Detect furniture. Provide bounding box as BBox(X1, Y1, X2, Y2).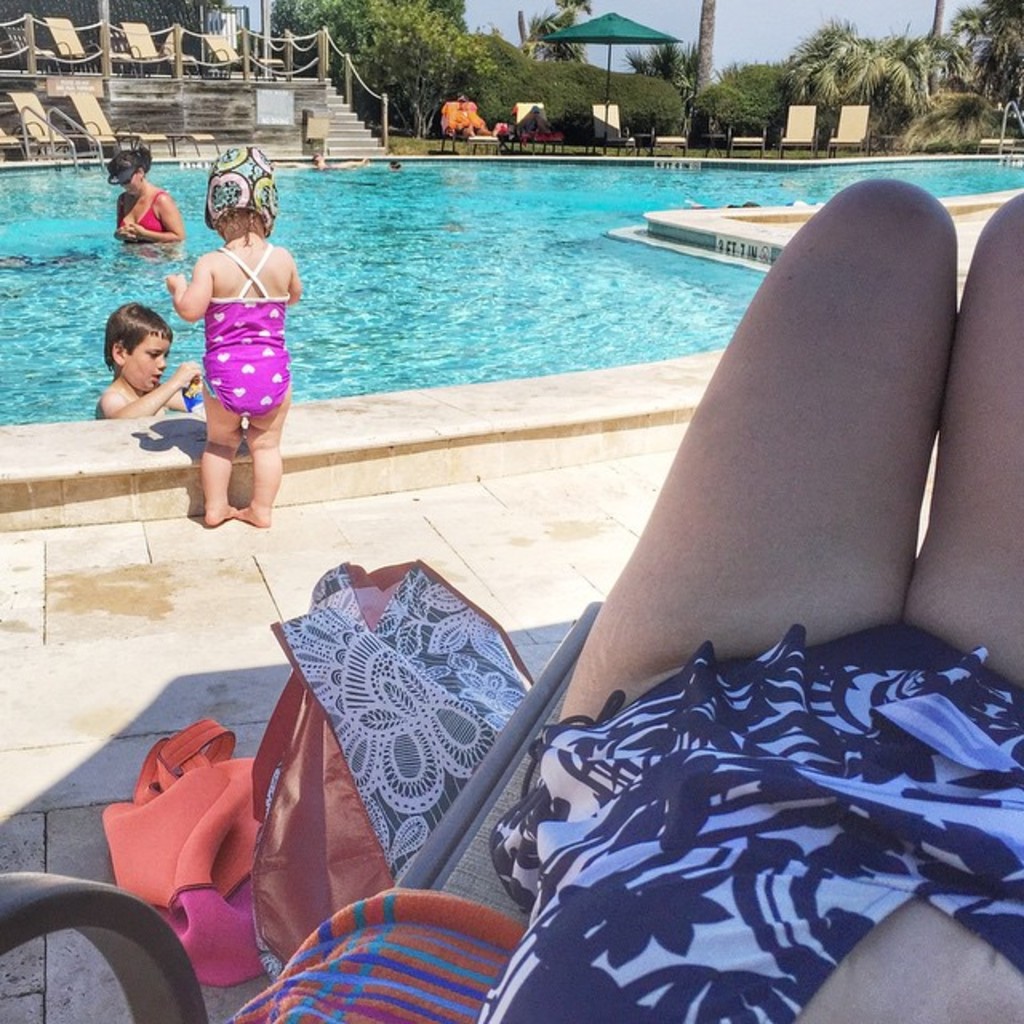
BBox(112, 122, 173, 157).
